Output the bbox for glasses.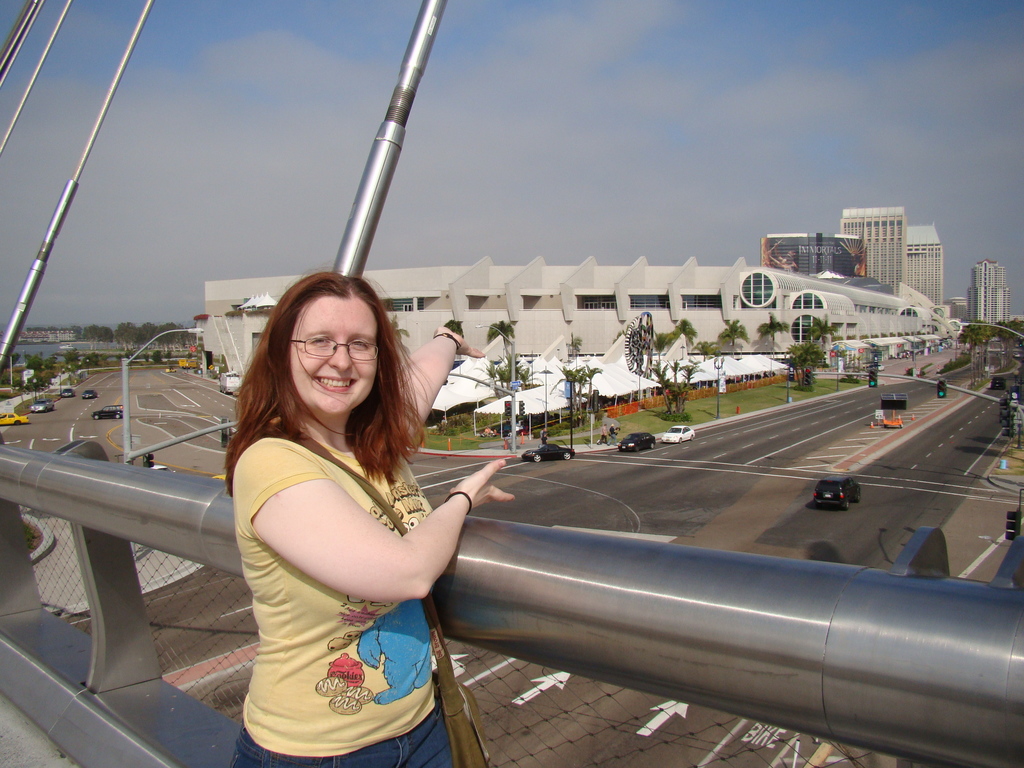
<bbox>292, 329, 385, 362</bbox>.
